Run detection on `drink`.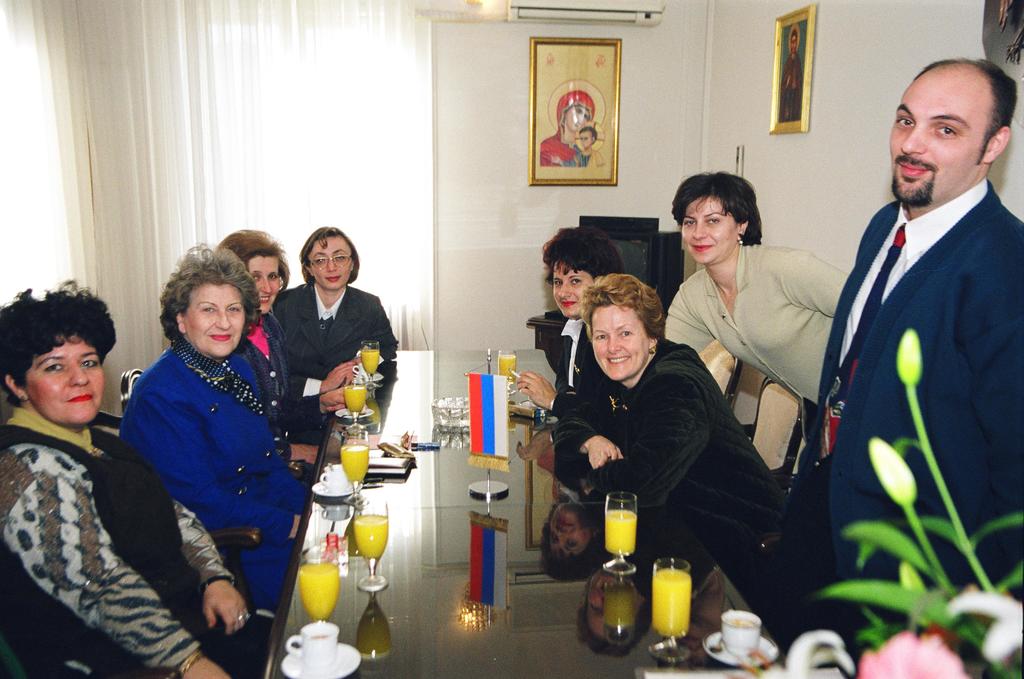
Result: BBox(312, 632, 327, 637).
